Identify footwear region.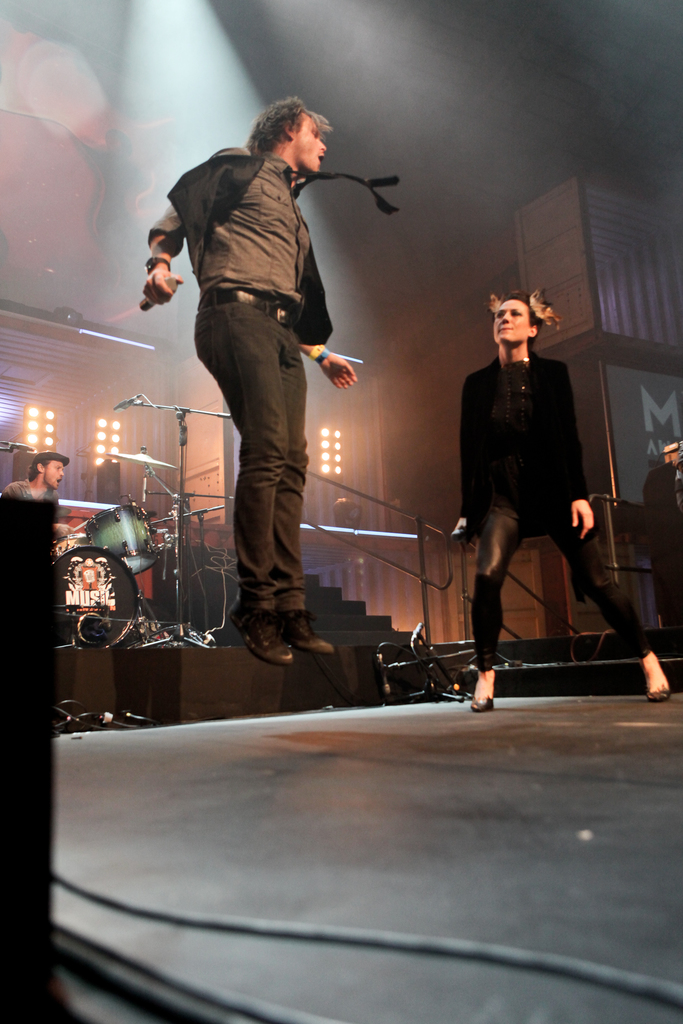
Region: 648 689 672 705.
